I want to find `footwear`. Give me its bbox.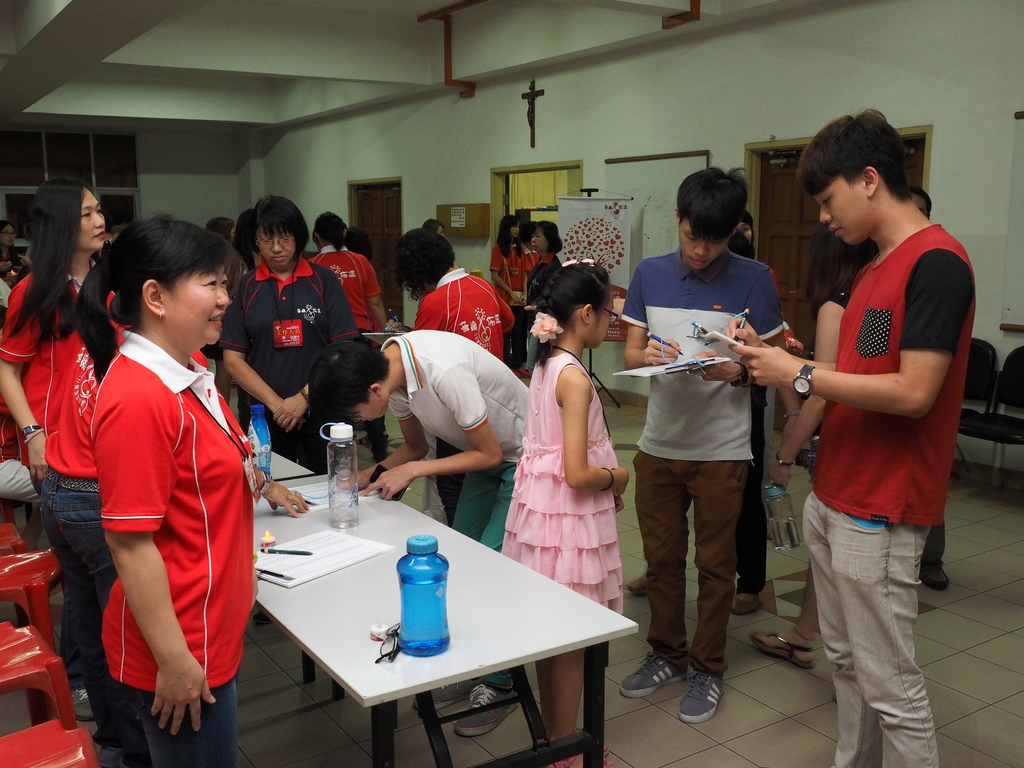
<box>666,661,739,739</box>.
